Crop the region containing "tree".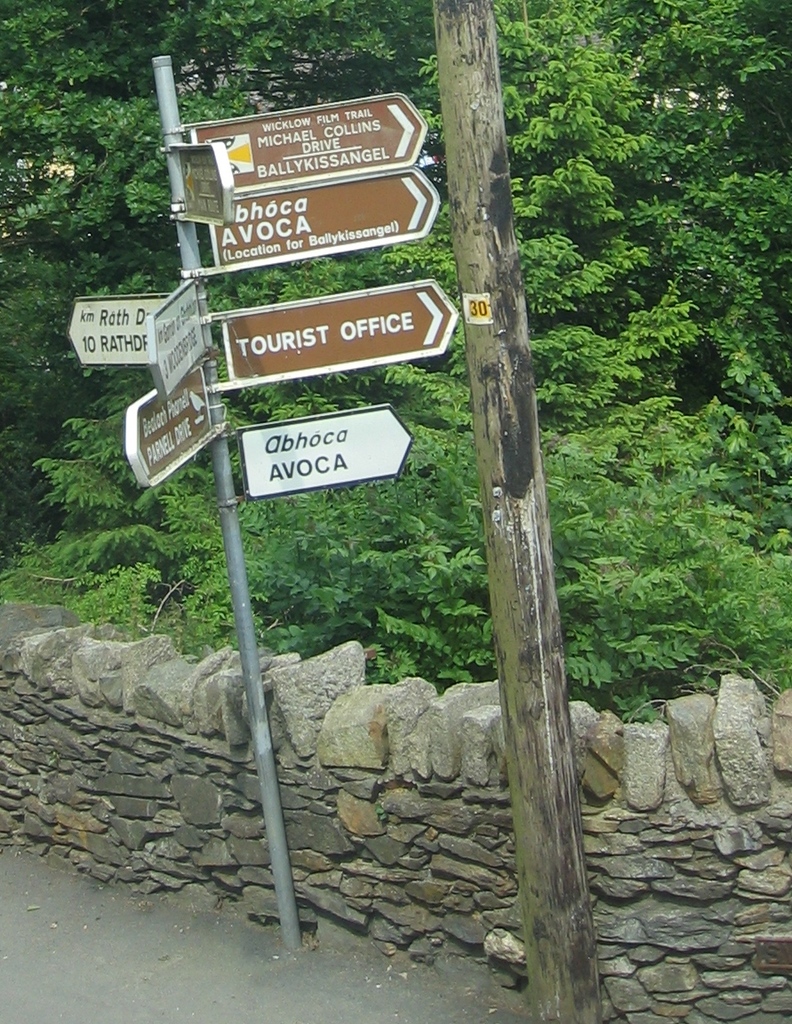
Crop region: 612 0 791 512.
